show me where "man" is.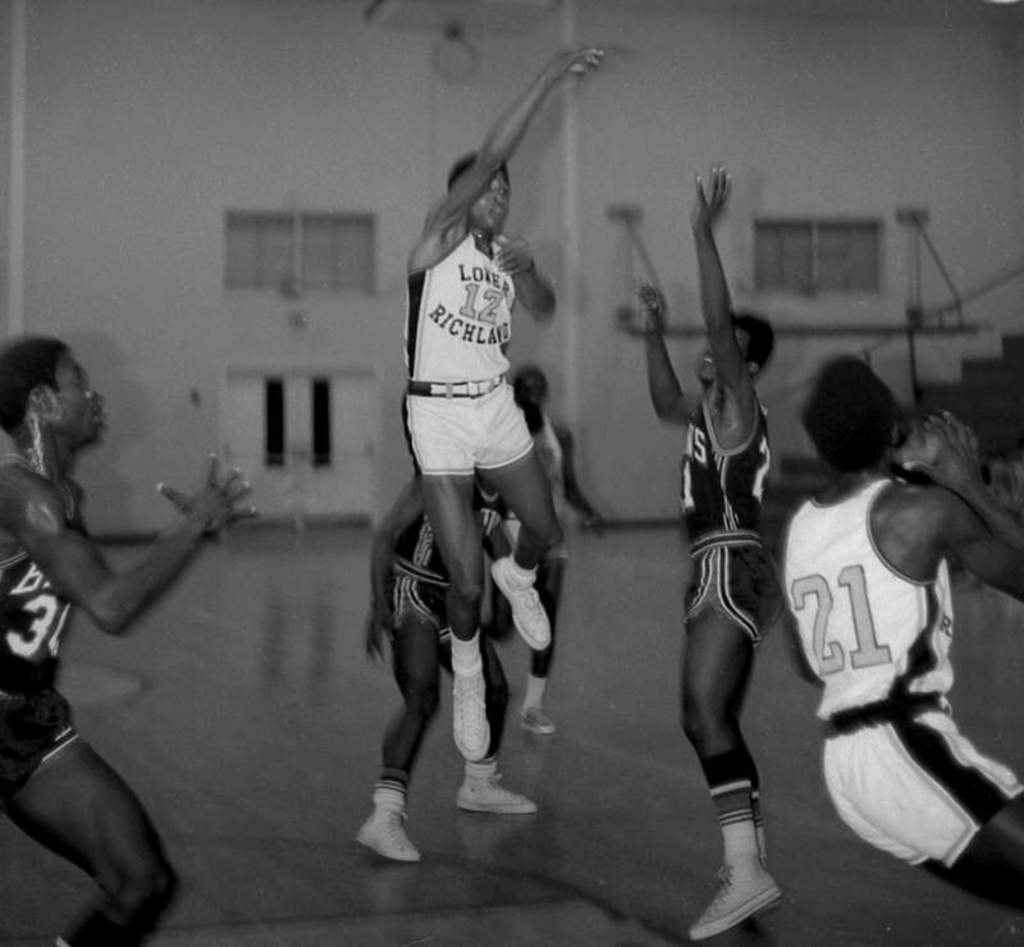
"man" is at <box>493,370,613,738</box>.
